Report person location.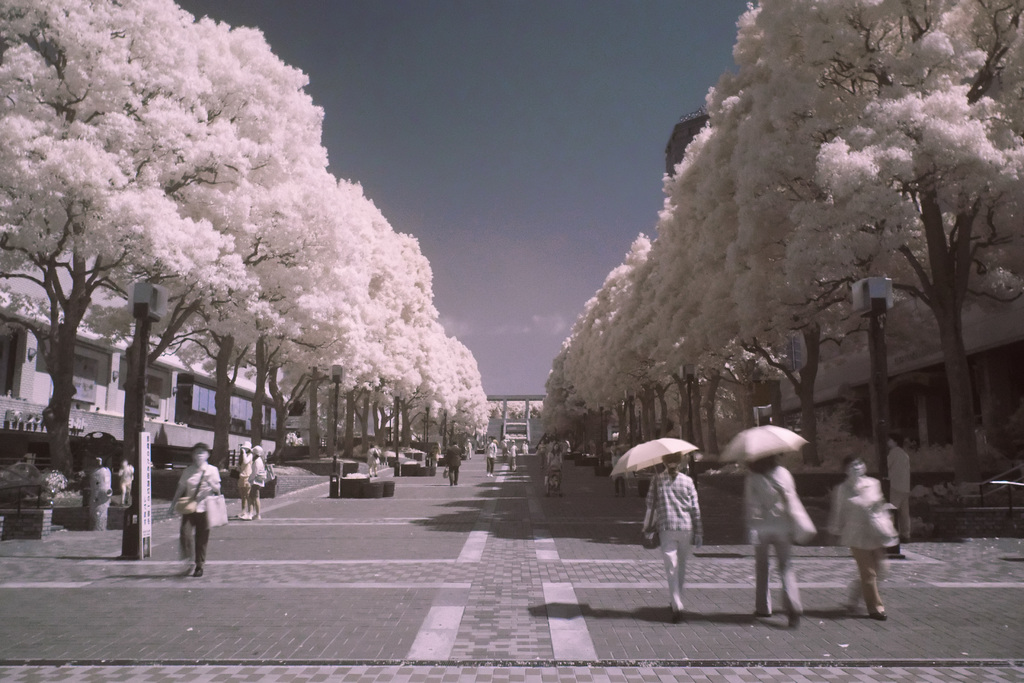
Report: box=[367, 443, 379, 477].
